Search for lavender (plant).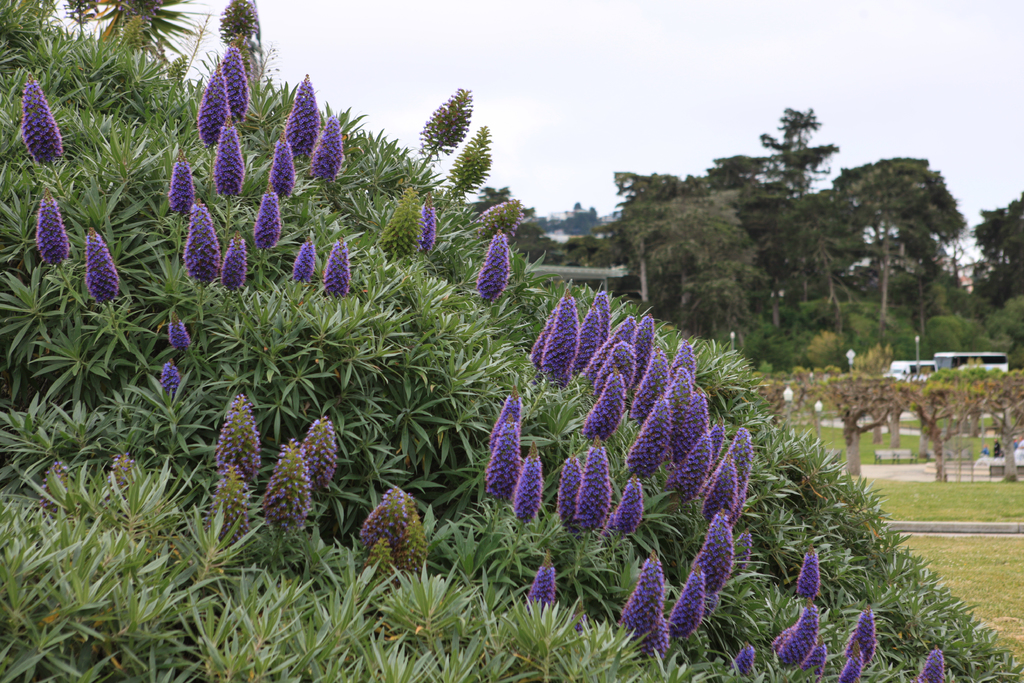
Found at region(203, 58, 230, 154).
